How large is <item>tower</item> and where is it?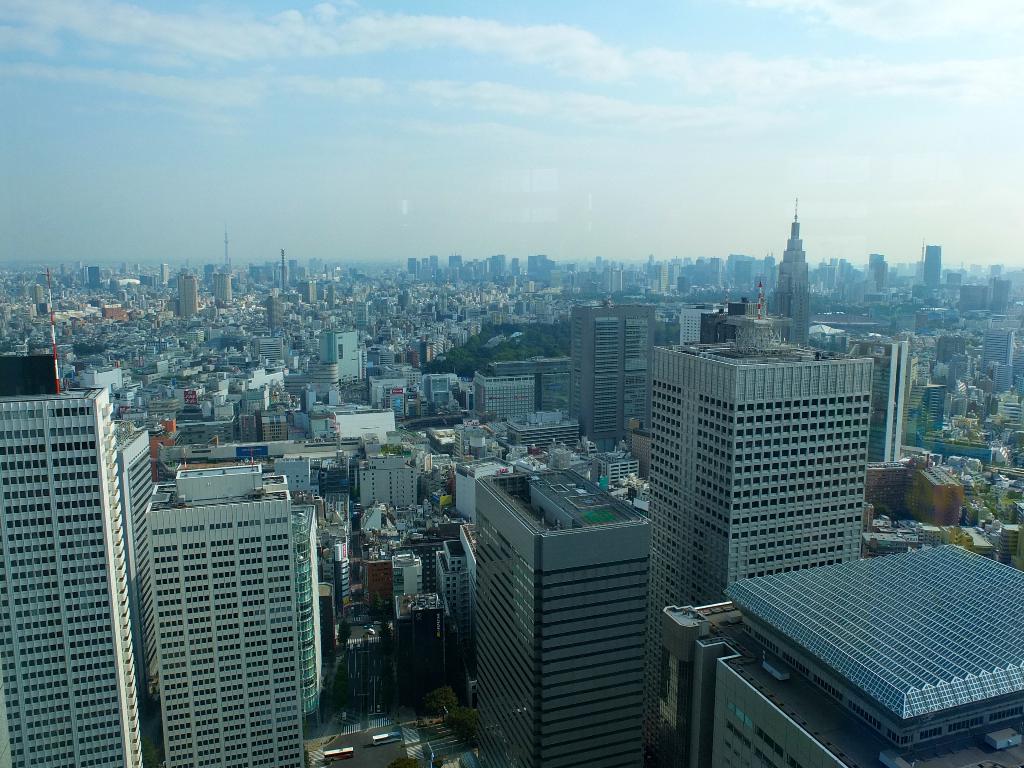
Bounding box: [849,332,911,463].
